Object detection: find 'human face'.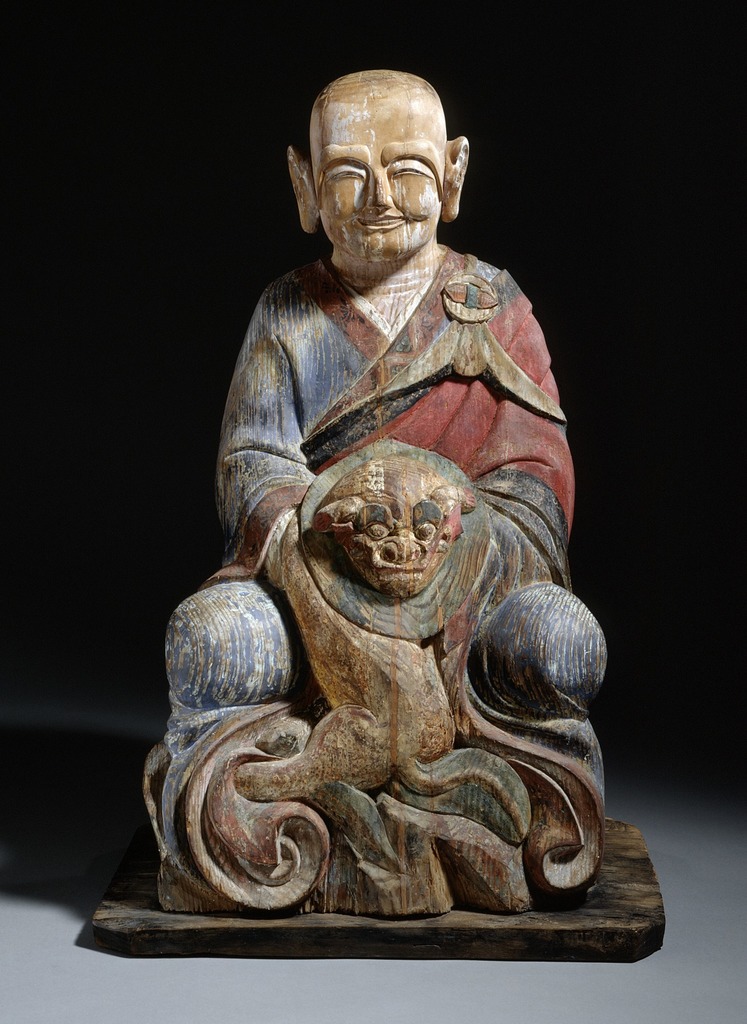
Rect(309, 93, 455, 246).
